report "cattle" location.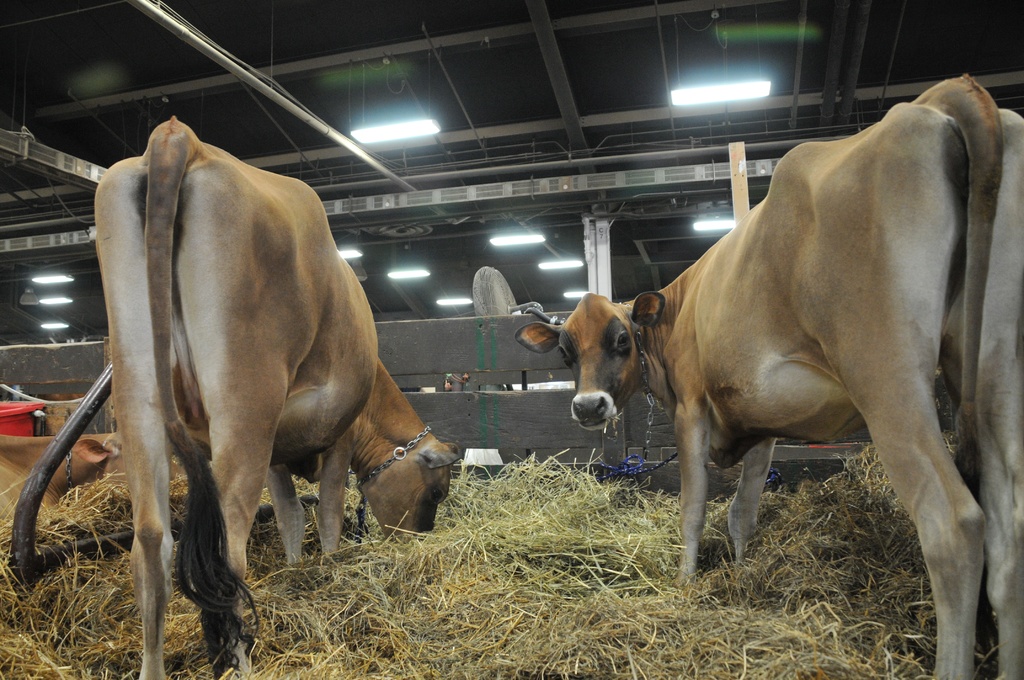
Report: box(585, 112, 1007, 679).
